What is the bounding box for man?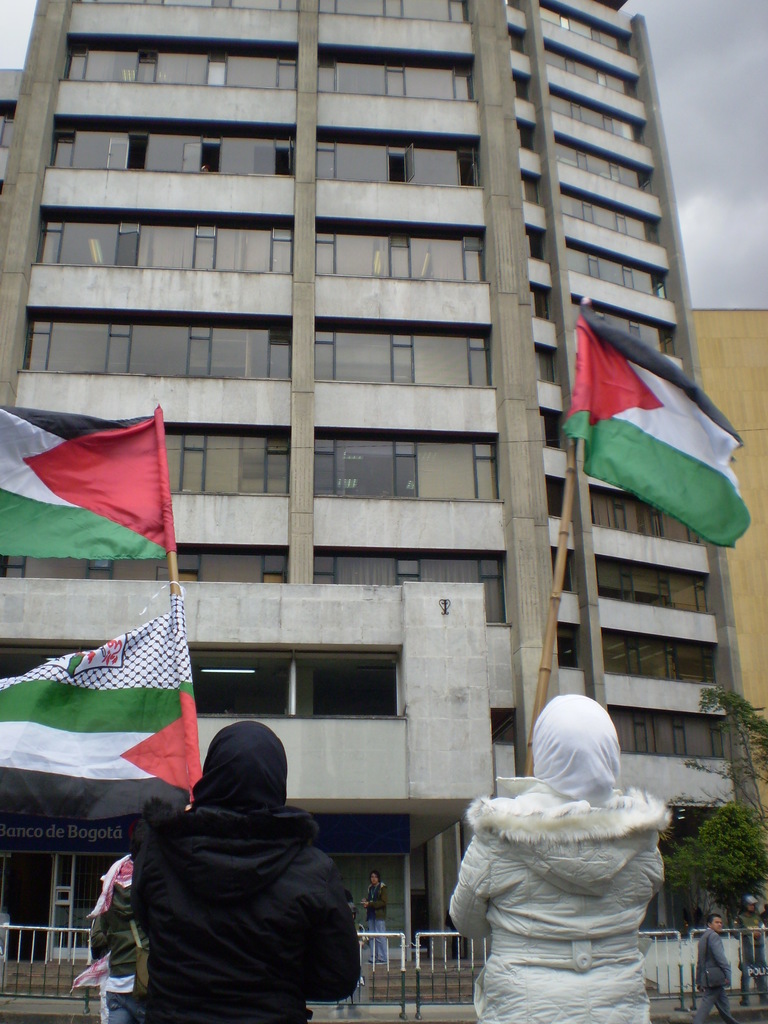
692/914/742/1023.
